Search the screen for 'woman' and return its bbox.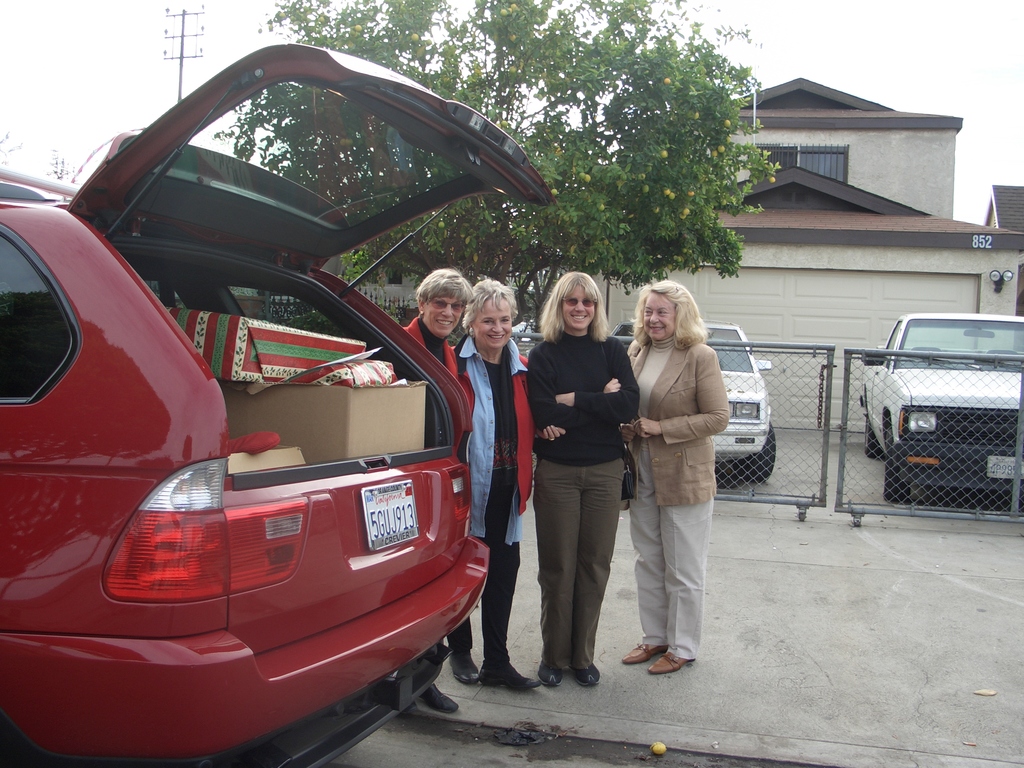
Found: box(397, 264, 476, 717).
